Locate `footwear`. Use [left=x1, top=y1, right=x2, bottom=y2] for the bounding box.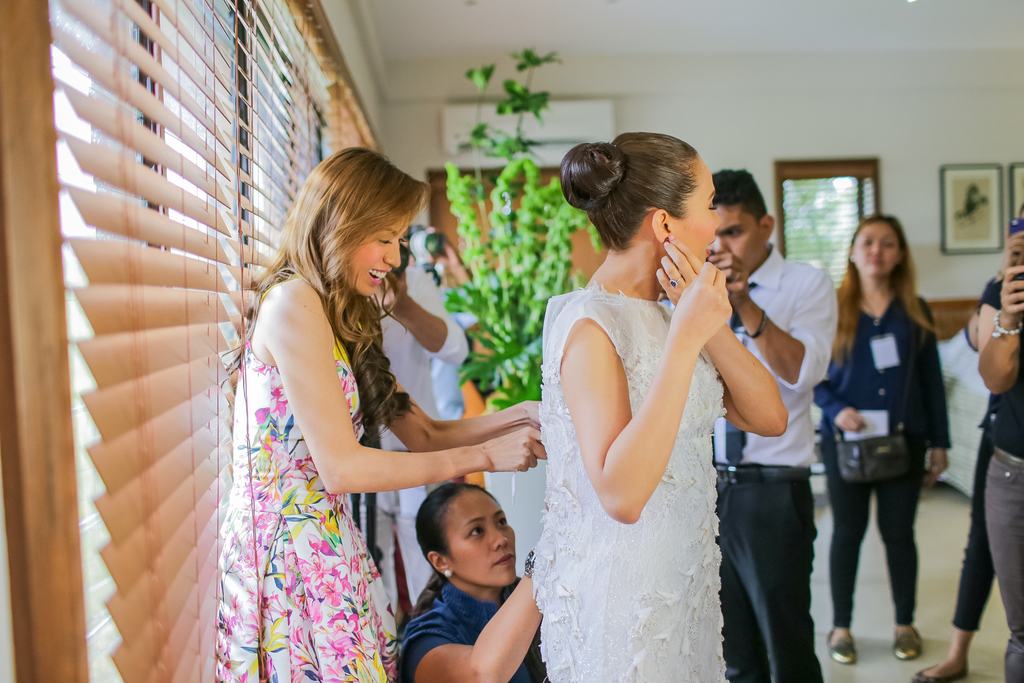
[left=895, top=628, right=925, bottom=659].
